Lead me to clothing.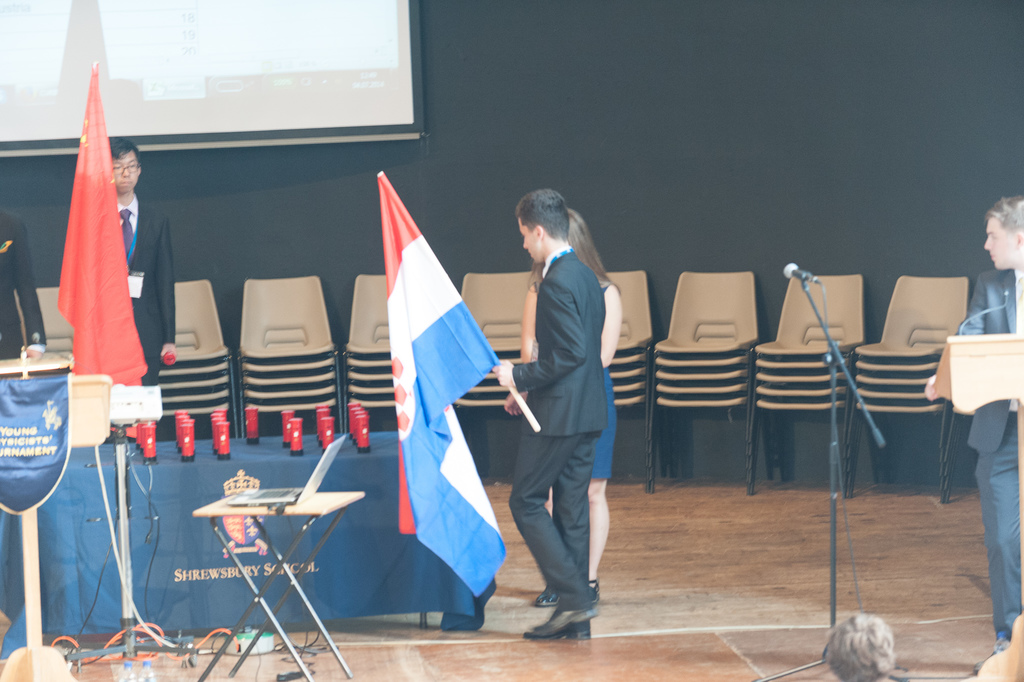
Lead to [x1=956, y1=266, x2=1023, y2=651].
